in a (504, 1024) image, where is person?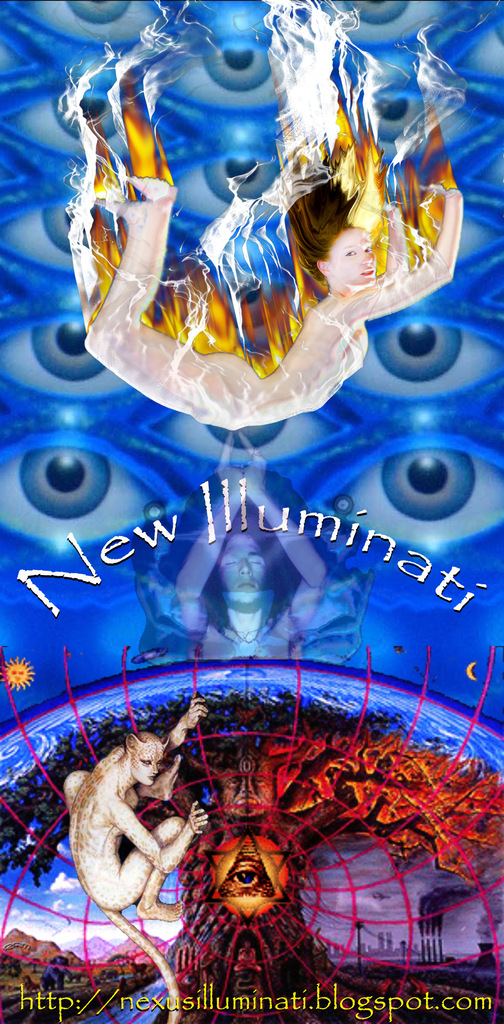
(44,701,209,932).
